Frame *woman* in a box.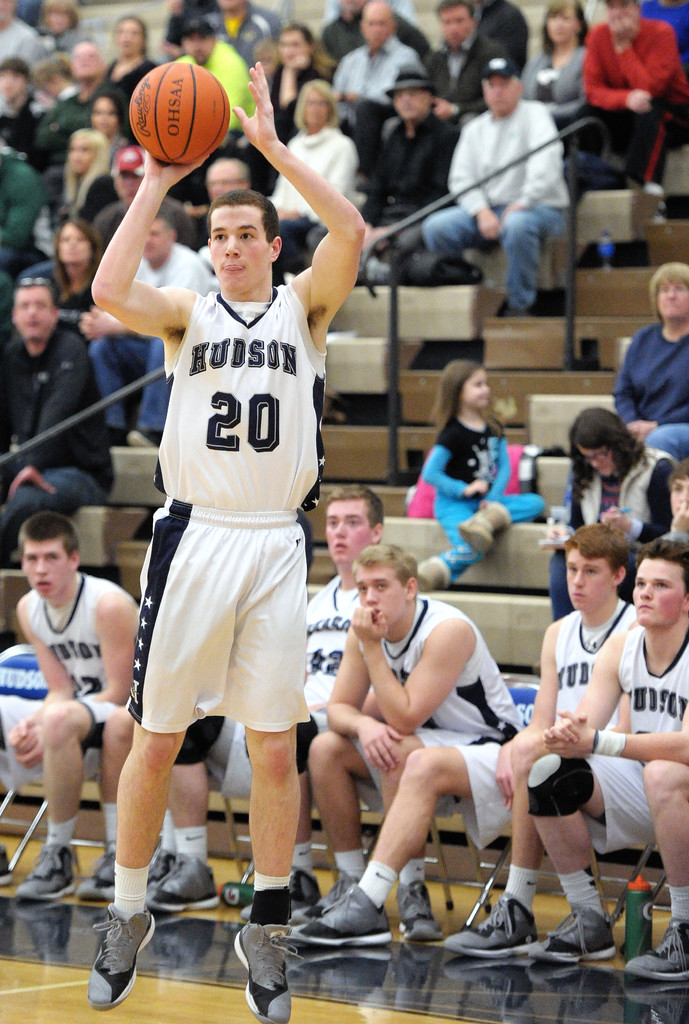
region(265, 20, 345, 140).
